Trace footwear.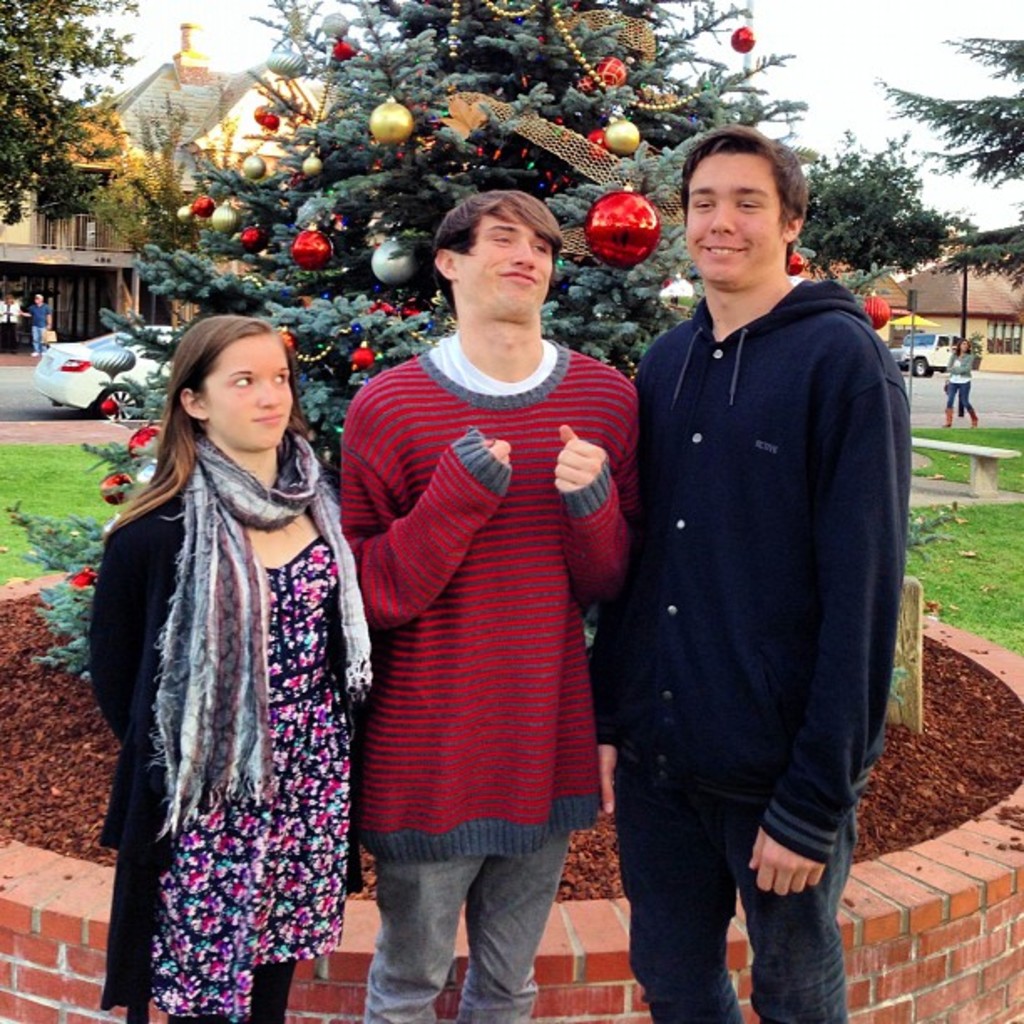
Traced to pyautogui.locateOnScreen(939, 407, 950, 433).
